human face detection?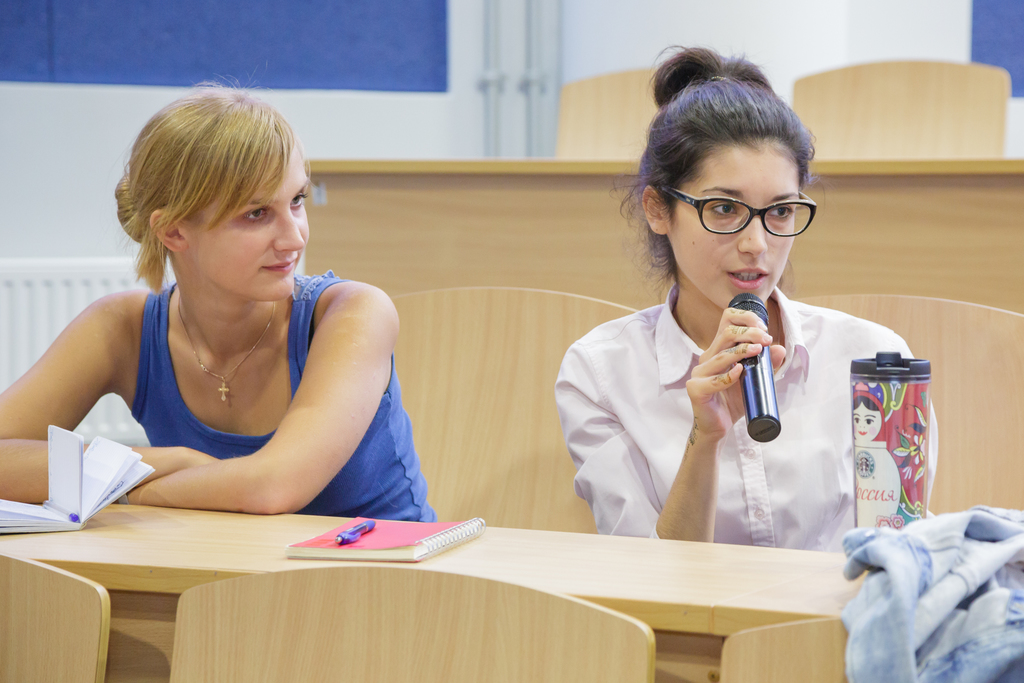
bbox=(852, 404, 881, 443)
